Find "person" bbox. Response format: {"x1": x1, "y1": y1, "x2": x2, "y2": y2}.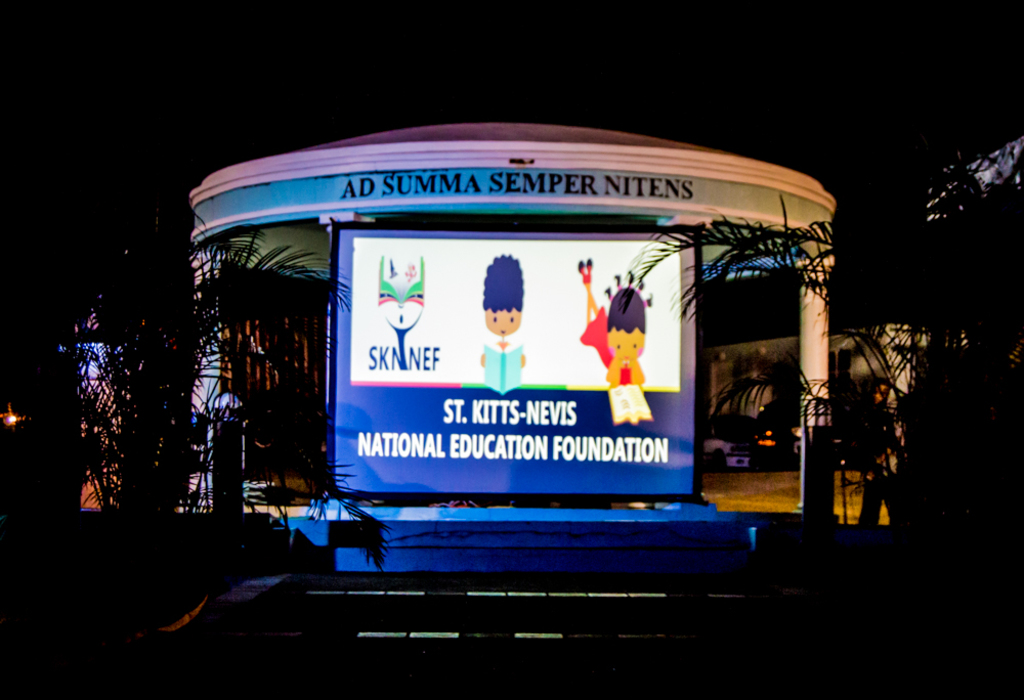
{"x1": 477, "y1": 251, "x2": 524, "y2": 367}.
